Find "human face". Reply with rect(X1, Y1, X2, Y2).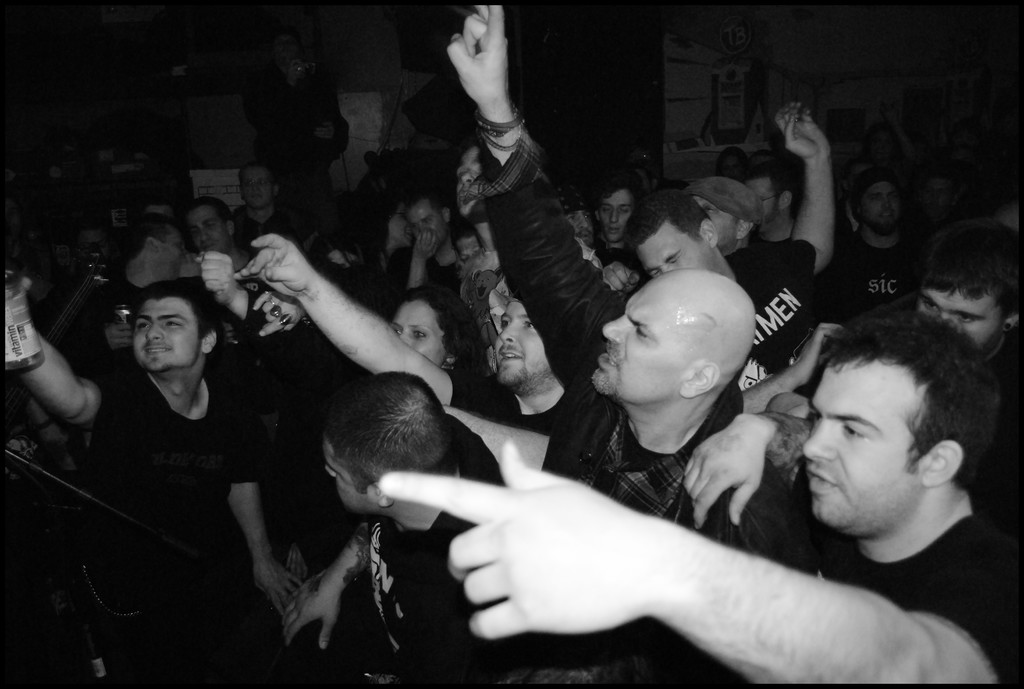
rect(146, 204, 176, 216).
